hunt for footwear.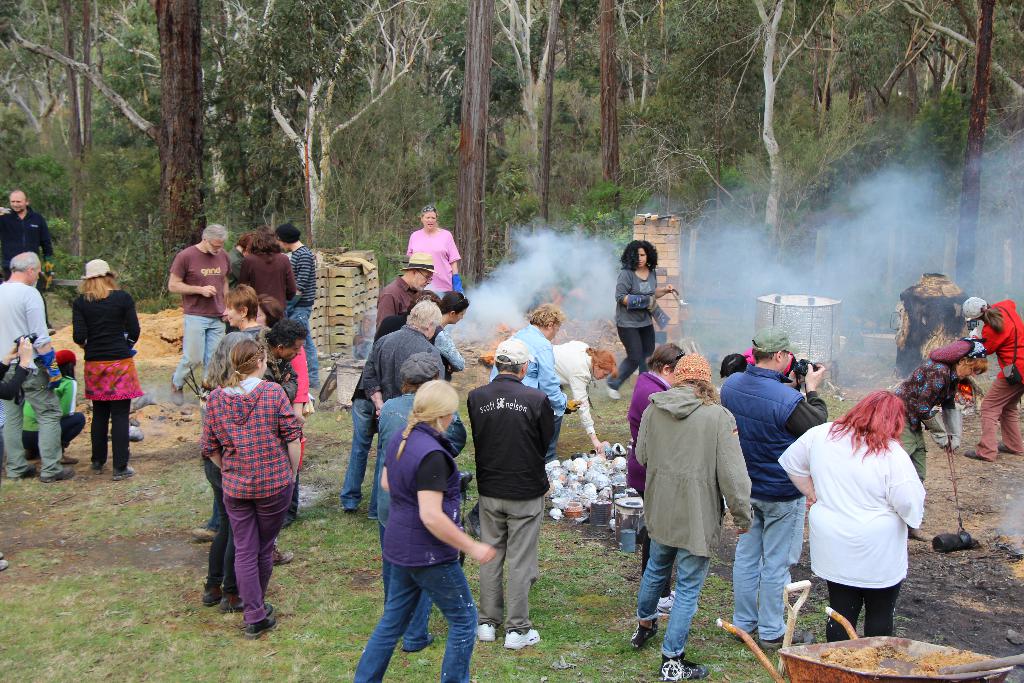
Hunted down at x1=995 y1=437 x2=1011 y2=457.
